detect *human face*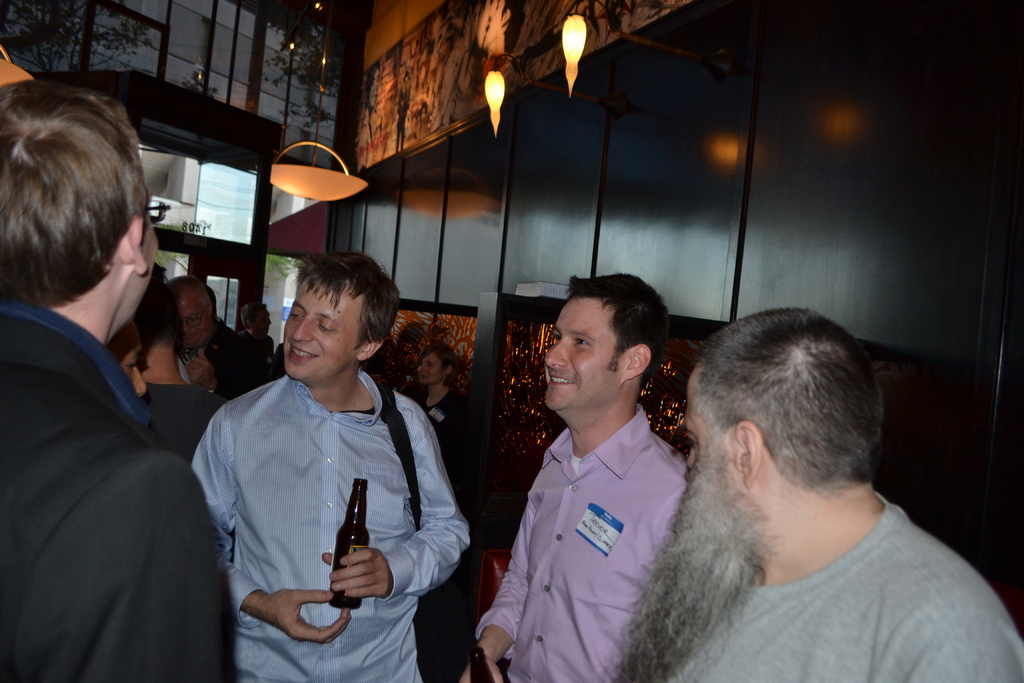
174, 281, 209, 348
